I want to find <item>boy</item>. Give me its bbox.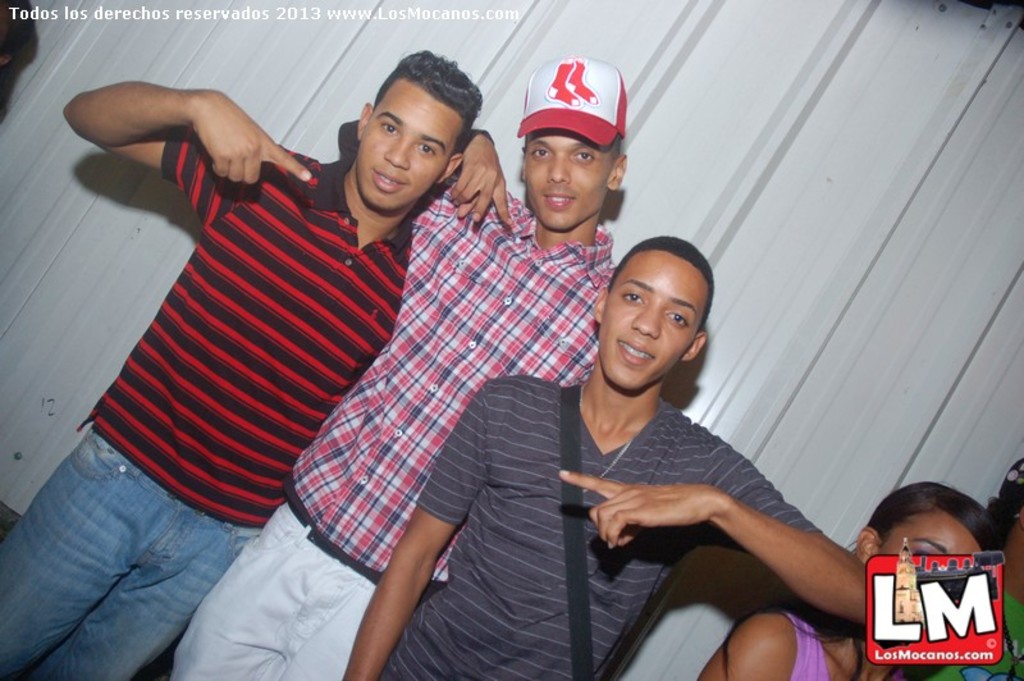
box(0, 46, 488, 680).
